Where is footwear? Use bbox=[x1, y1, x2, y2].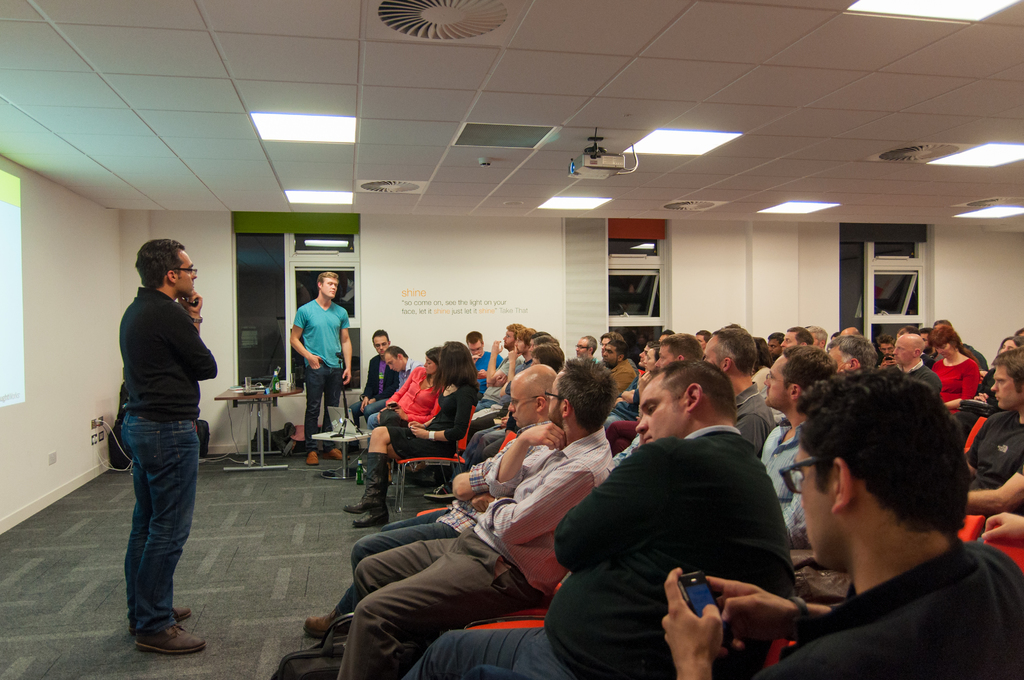
bbox=[330, 448, 347, 461].
